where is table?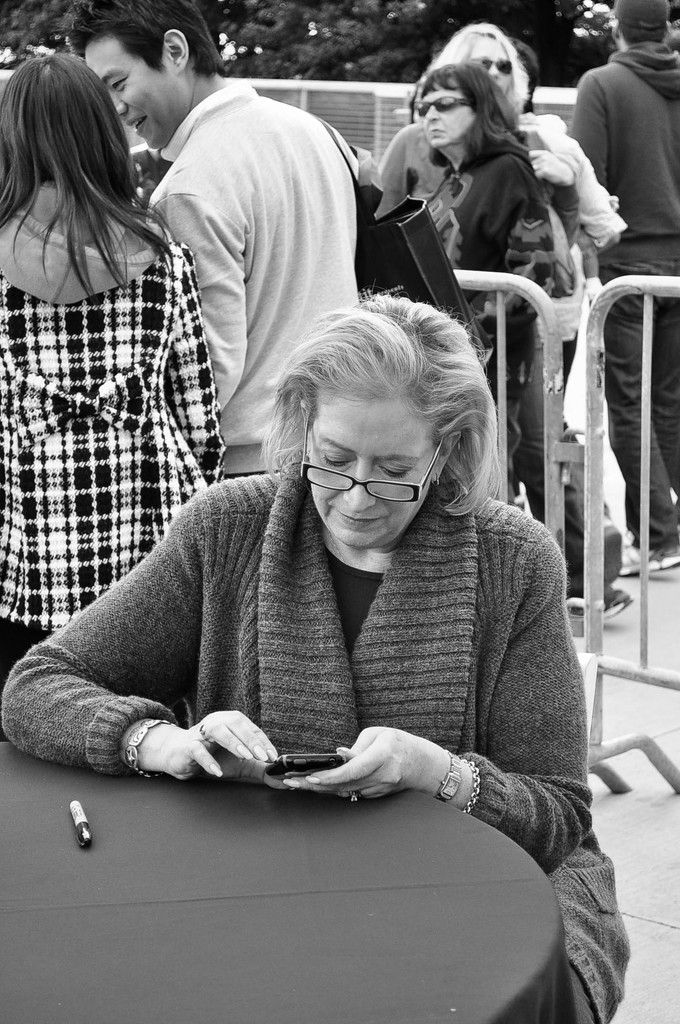
left=4, top=714, right=619, bottom=1020.
